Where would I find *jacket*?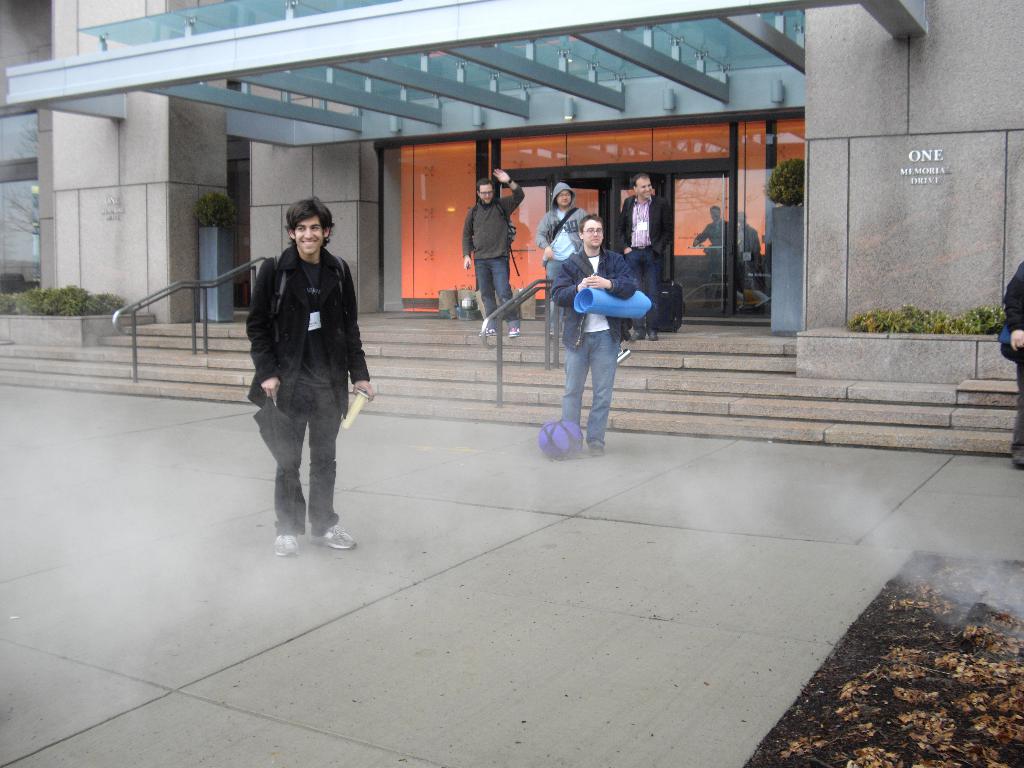
At left=239, top=213, right=362, bottom=419.
